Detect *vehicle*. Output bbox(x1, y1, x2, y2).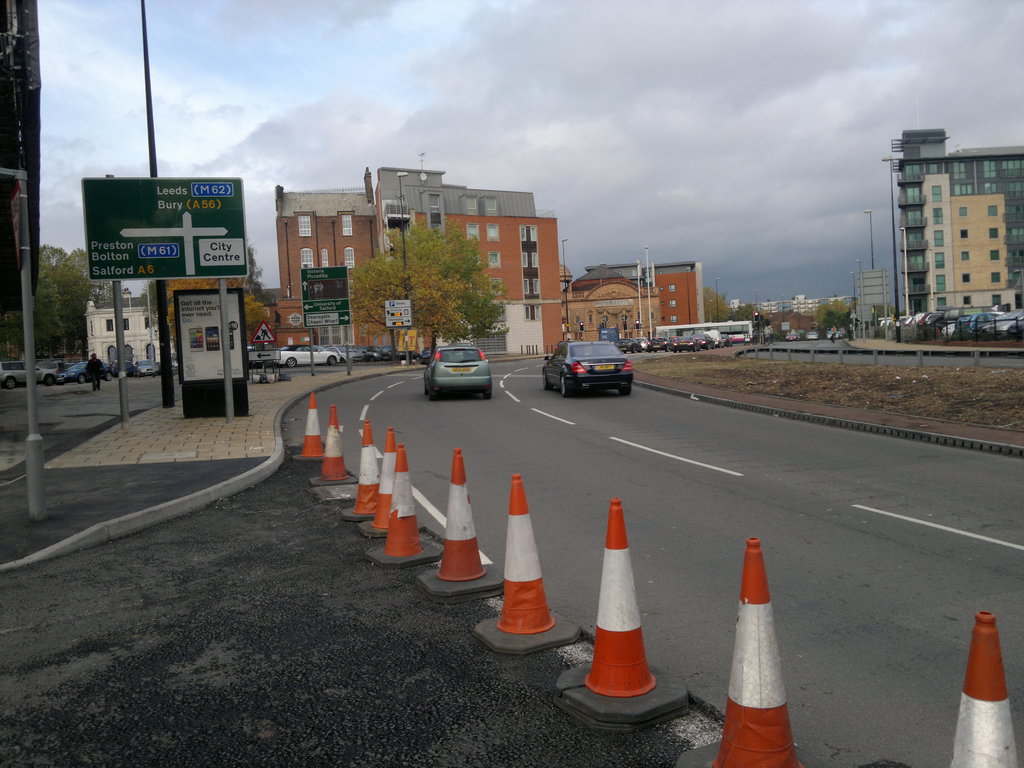
bbox(805, 331, 820, 341).
